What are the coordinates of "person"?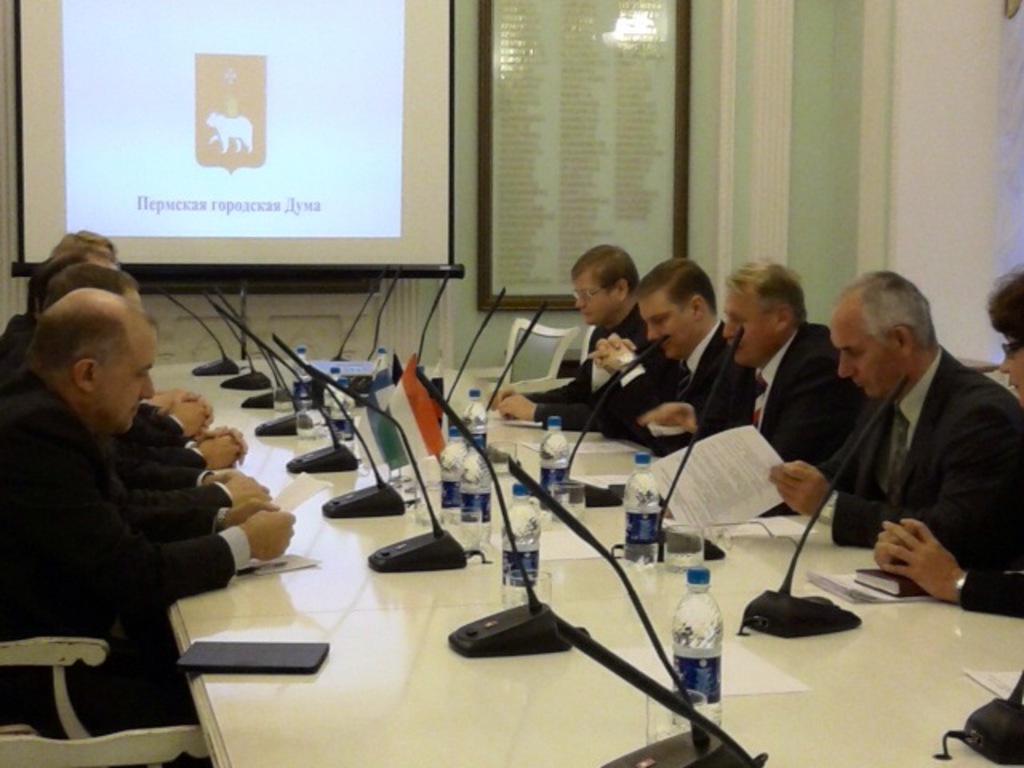
x1=485, y1=242, x2=674, y2=434.
